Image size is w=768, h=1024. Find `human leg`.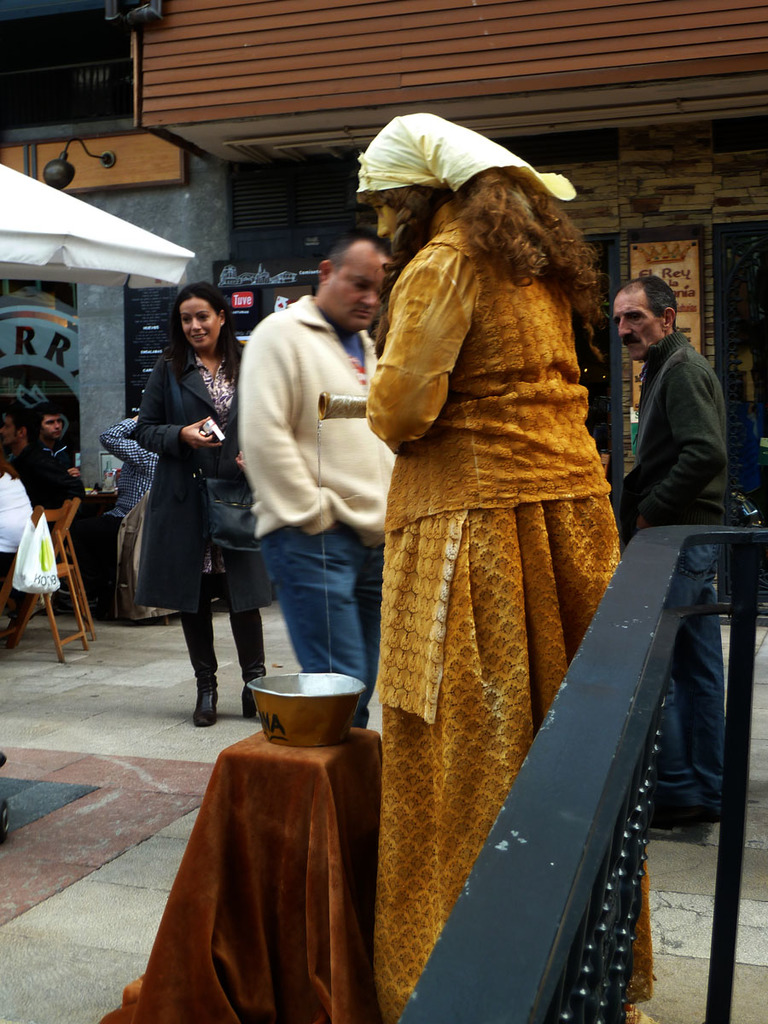
<bbox>668, 549, 736, 817</bbox>.
